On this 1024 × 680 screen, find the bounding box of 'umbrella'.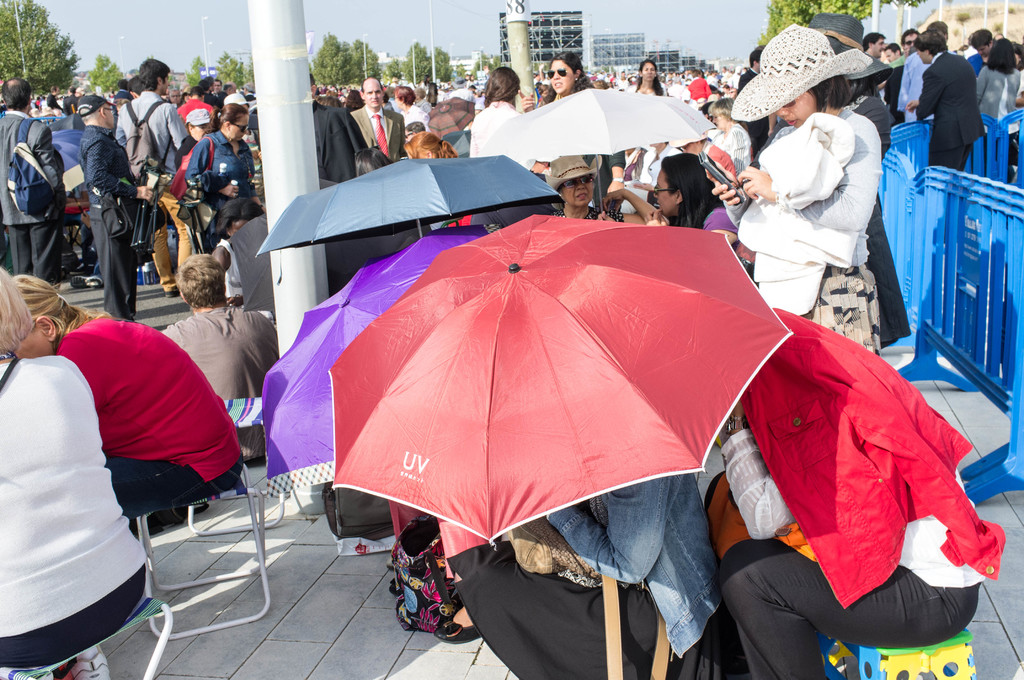
Bounding box: <bbox>428, 95, 474, 137</bbox>.
